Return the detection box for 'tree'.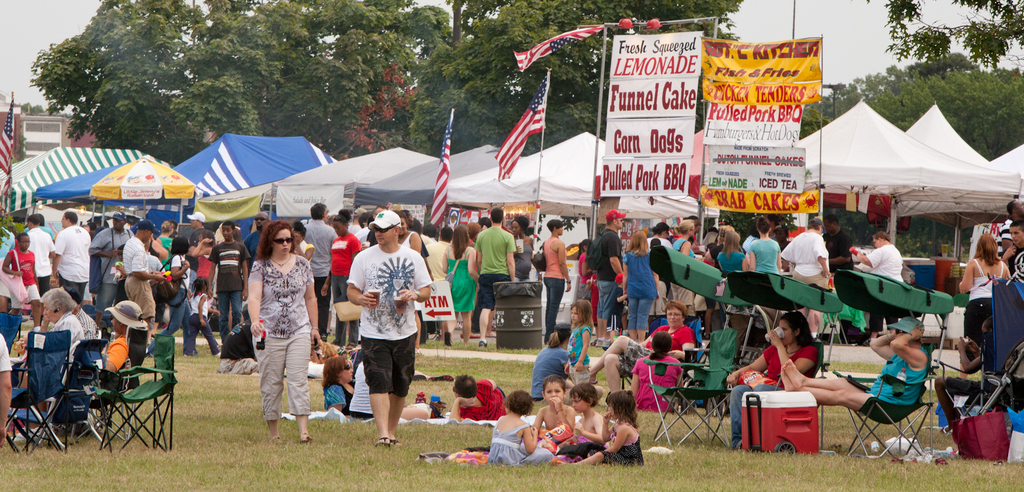
<region>26, 0, 461, 161</region>.
